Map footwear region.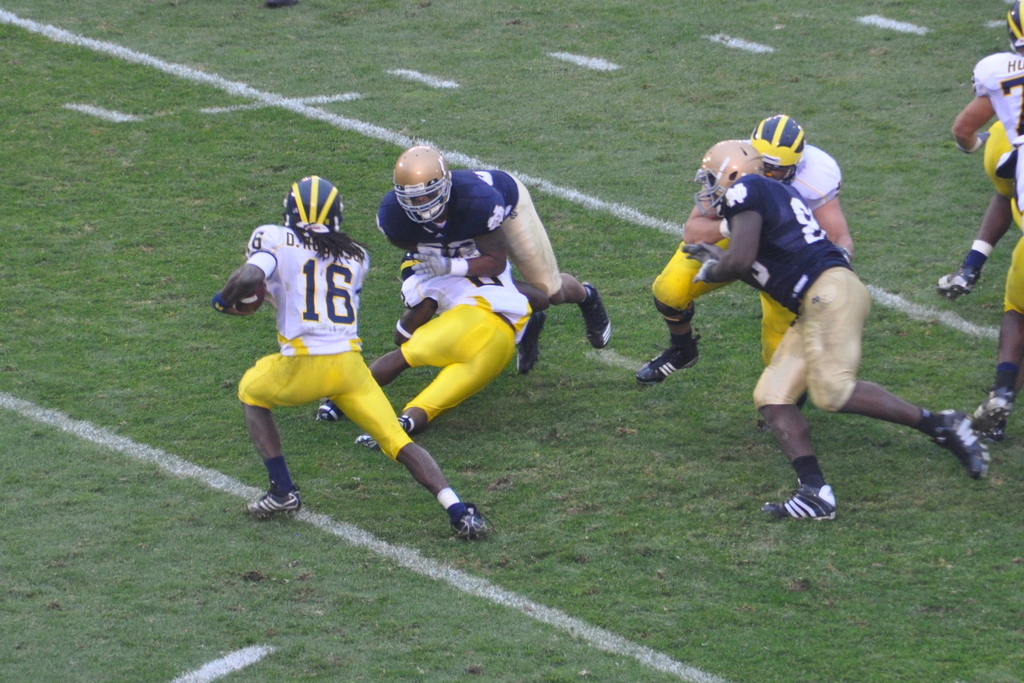
Mapped to {"x1": 452, "y1": 504, "x2": 495, "y2": 539}.
